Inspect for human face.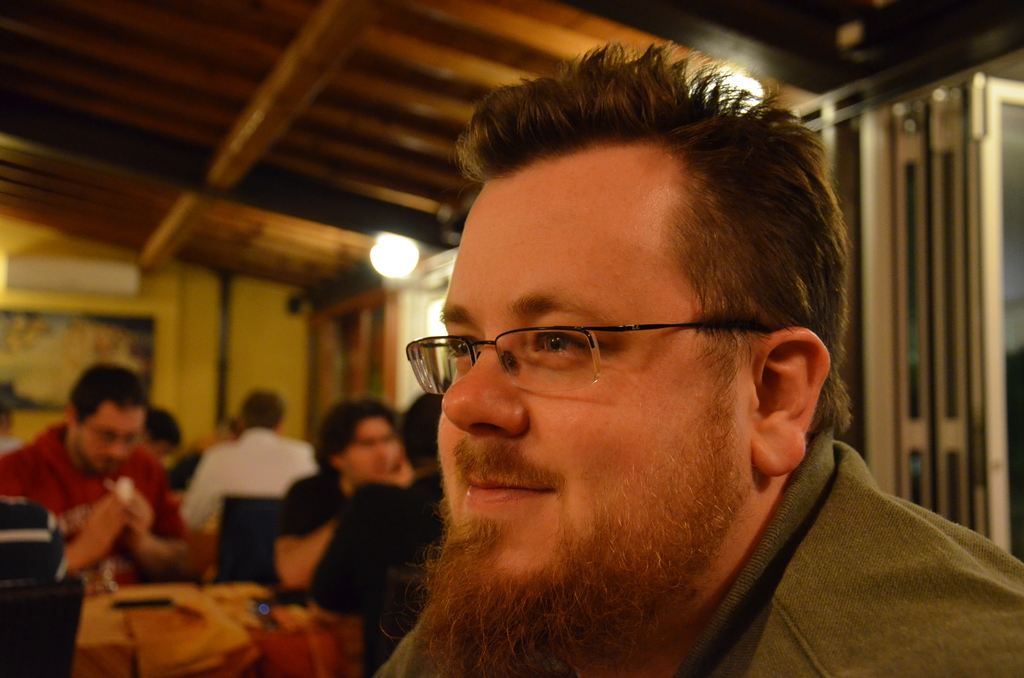
Inspection: crop(72, 408, 146, 474).
